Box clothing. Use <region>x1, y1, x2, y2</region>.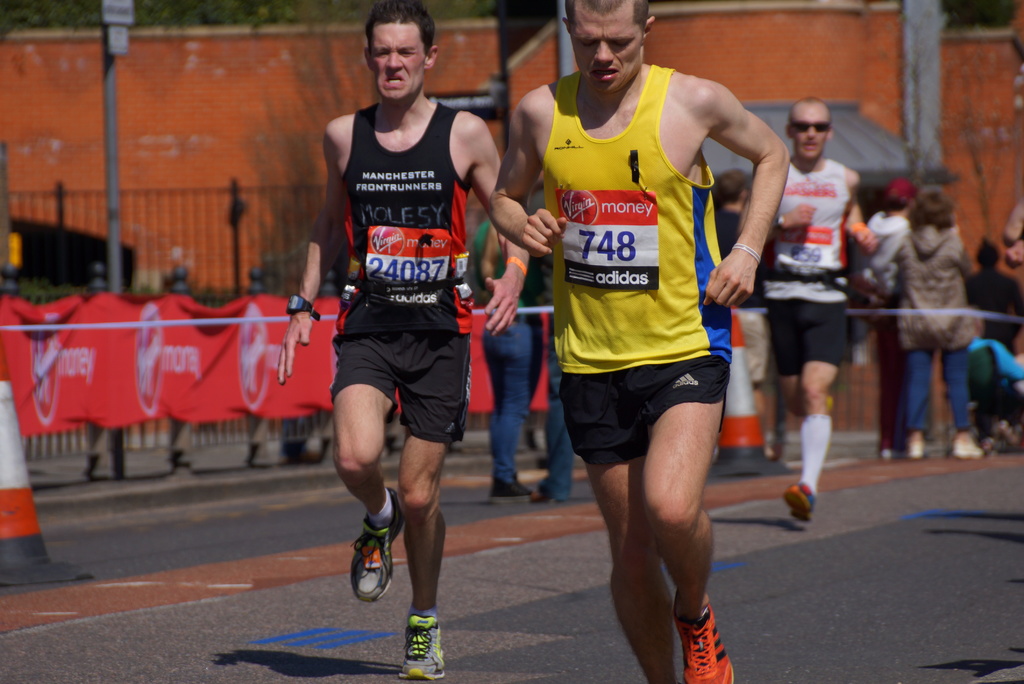
<region>847, 203, 920, 459</region>.
